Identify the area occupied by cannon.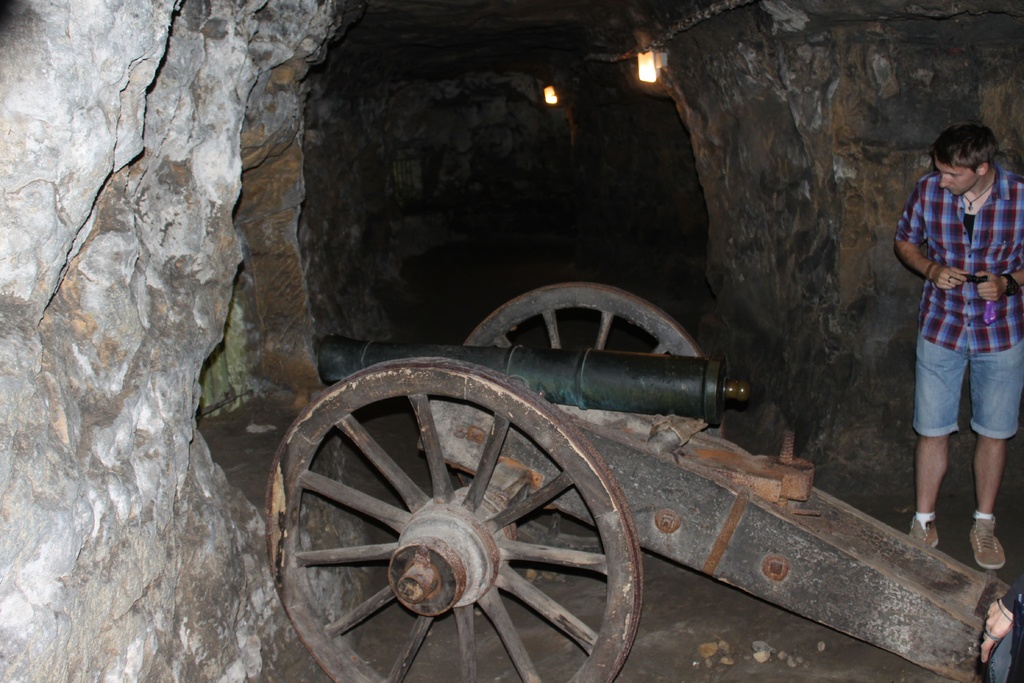
Area: 261, 280, 1009, 682.
